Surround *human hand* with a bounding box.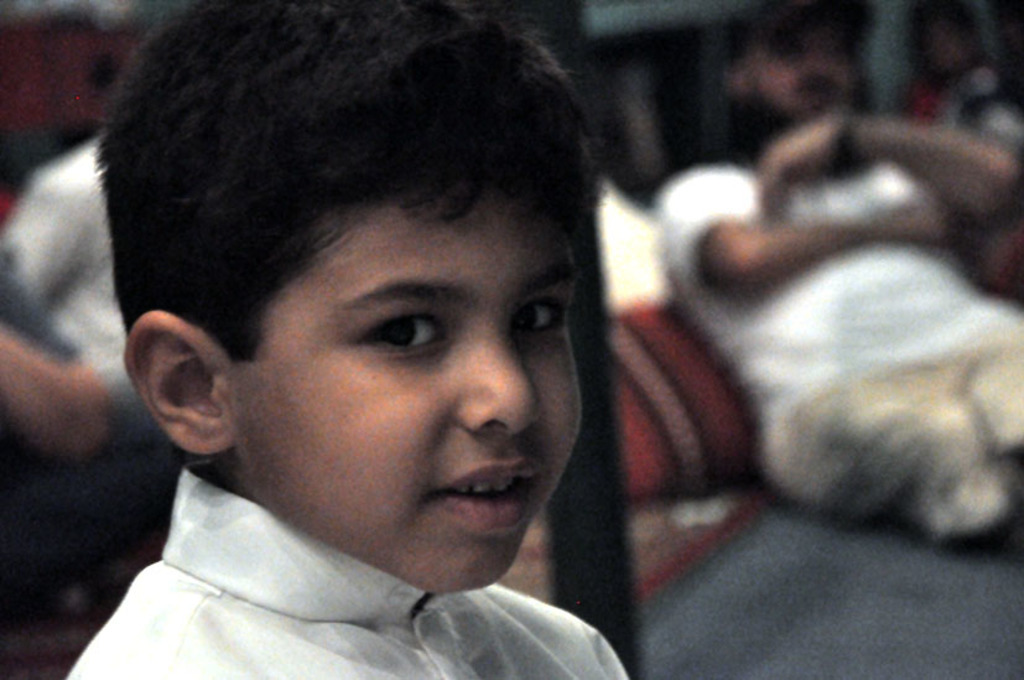
select_region(35, 365, 110, 450).
